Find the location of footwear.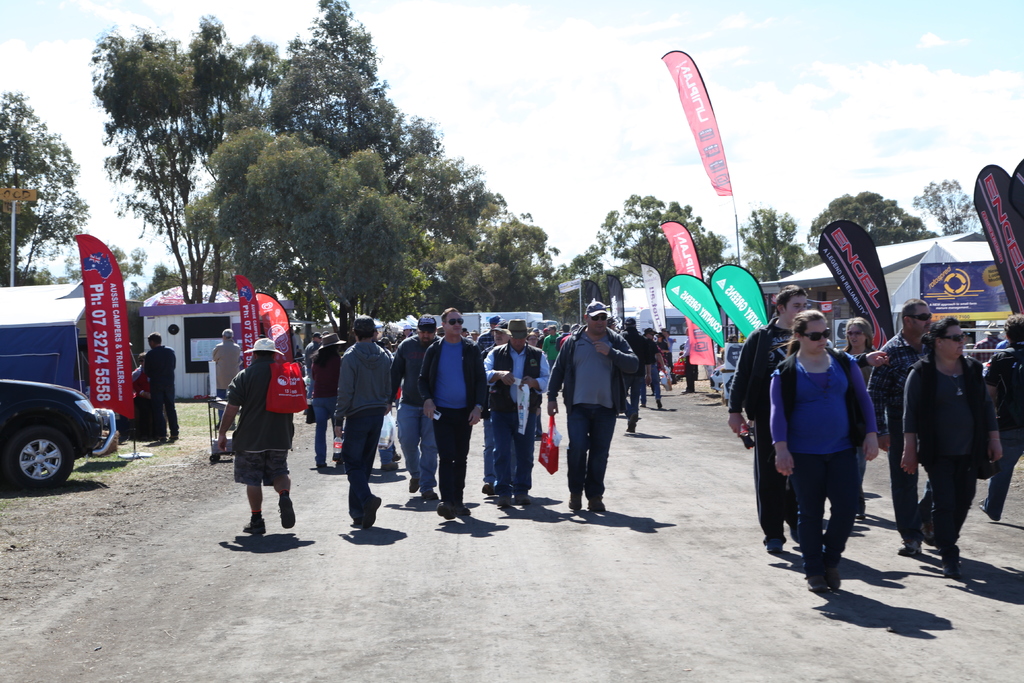
Location: Rect(767, 538, 785, 553).
